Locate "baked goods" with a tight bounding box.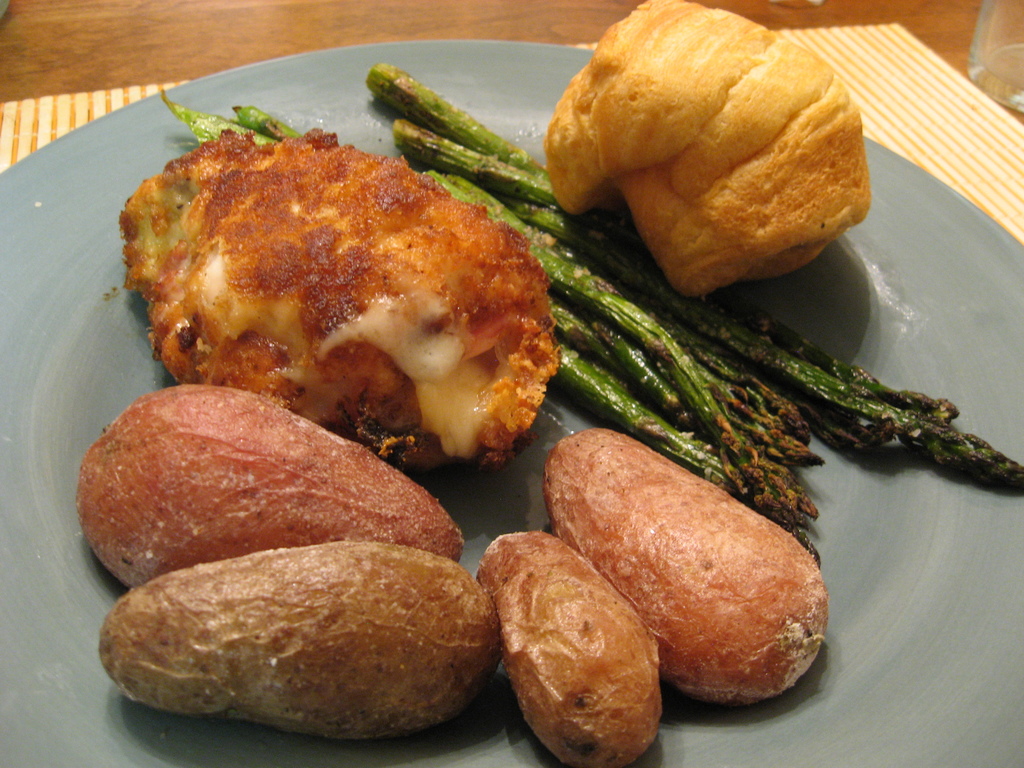
[537,0,881,285].
